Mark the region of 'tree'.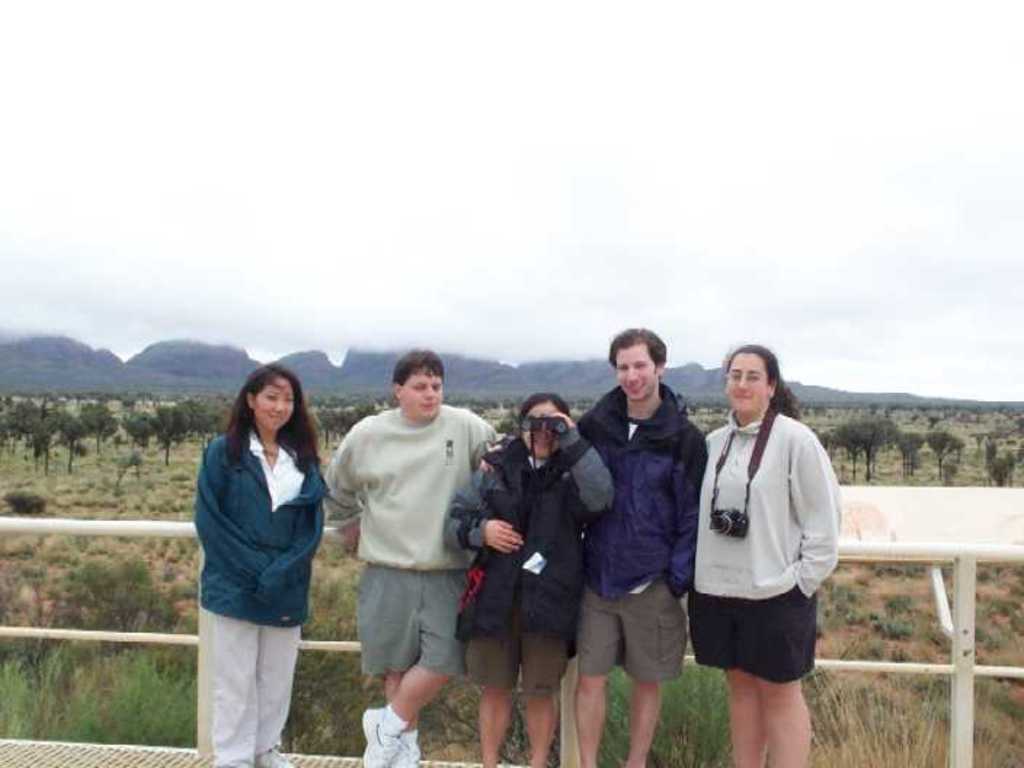
Region: BBox(989, 432, 1021, 495).
